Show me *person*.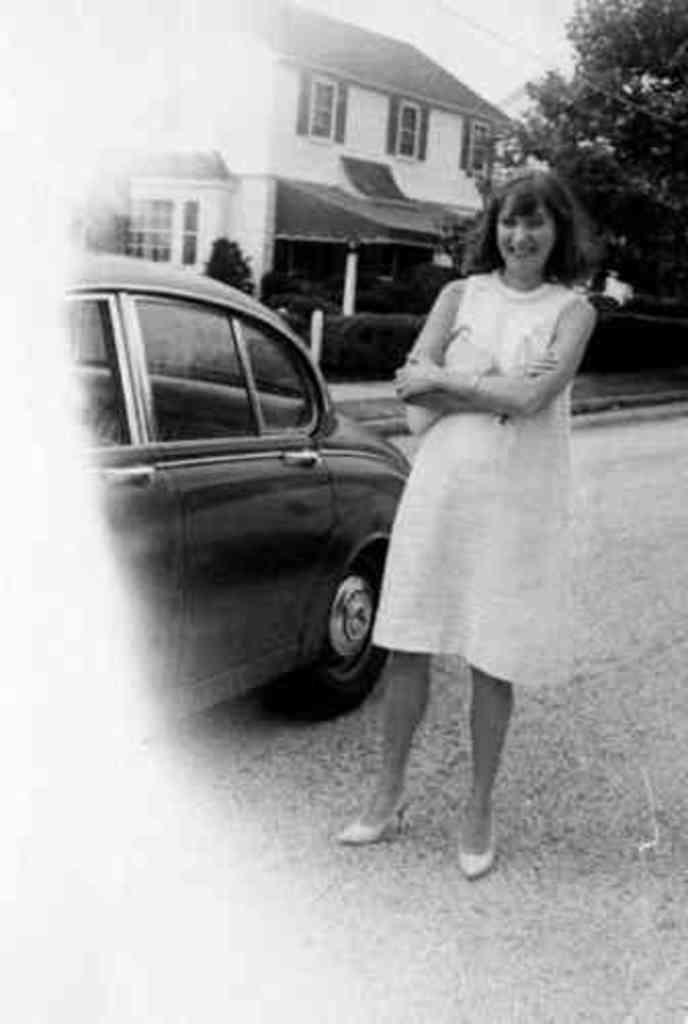
*person* is here: <box>377,180,604,858</box>.
